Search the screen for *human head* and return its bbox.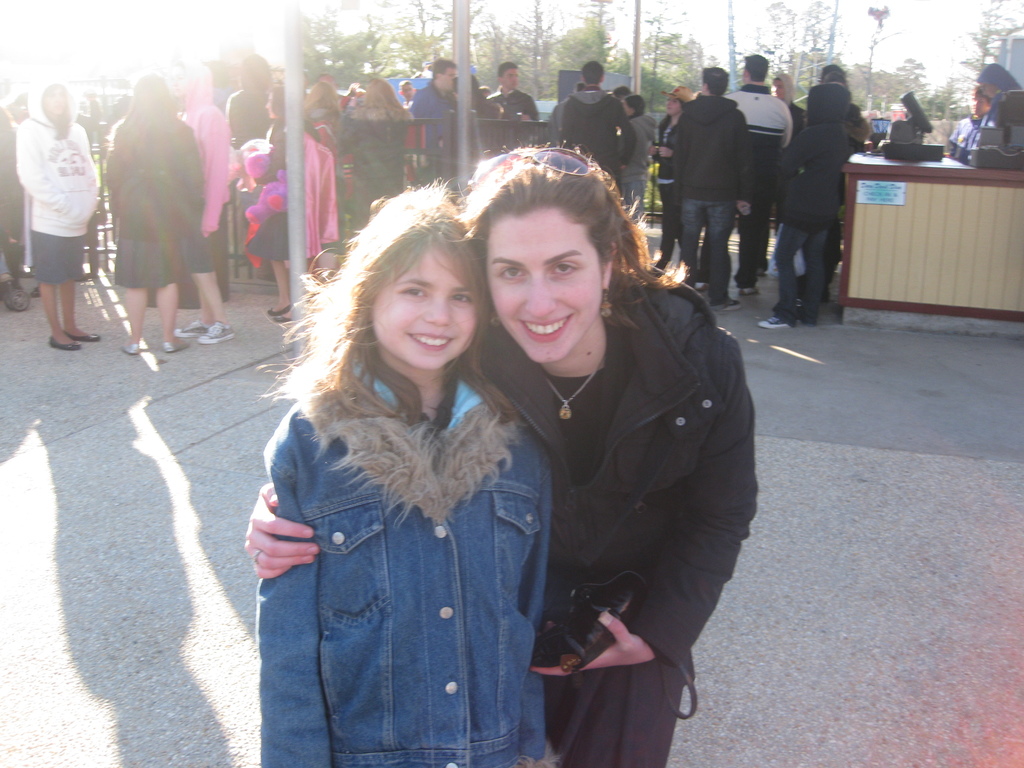
Found: BBox(577, 62, 606, 86).
